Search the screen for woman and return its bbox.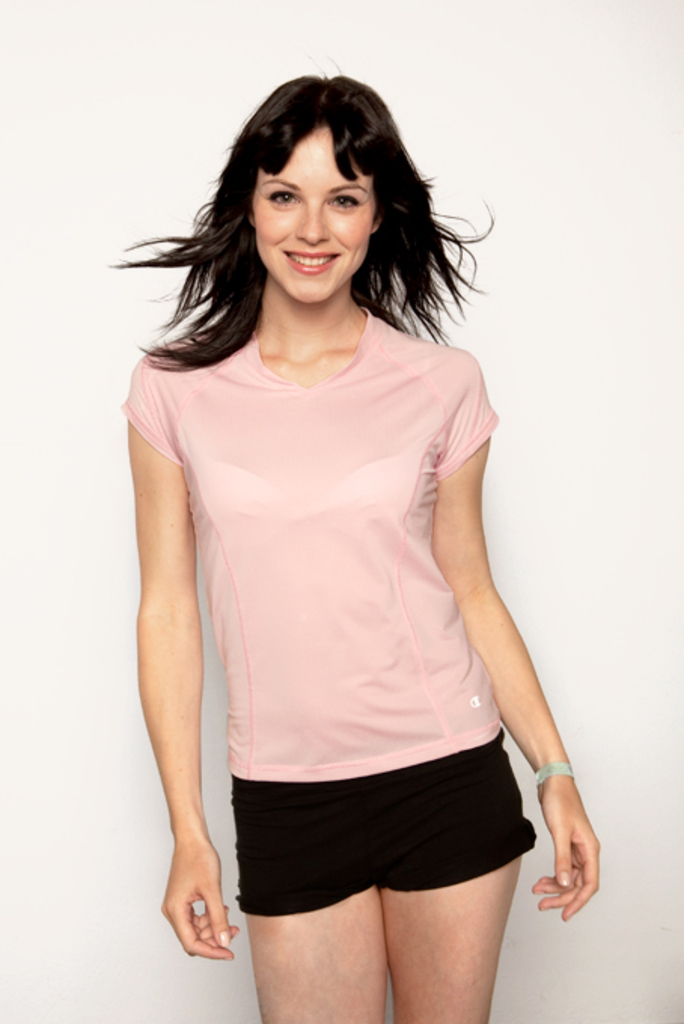
Found: region(118, 54, 606, 1022).
